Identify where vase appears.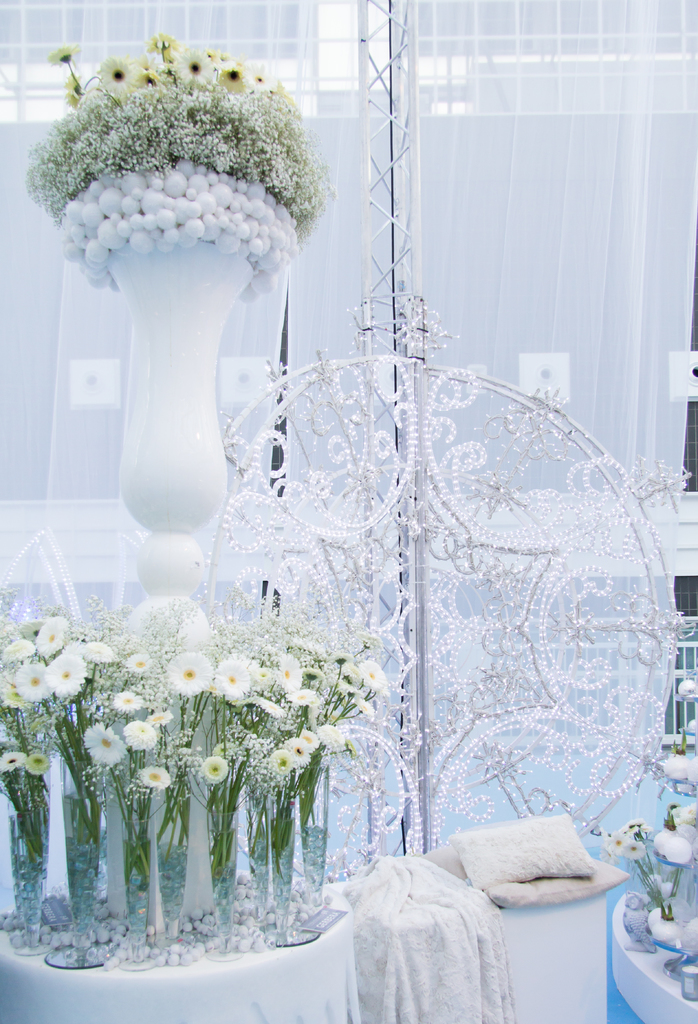
Appears at (111, 781, 155, 975).
